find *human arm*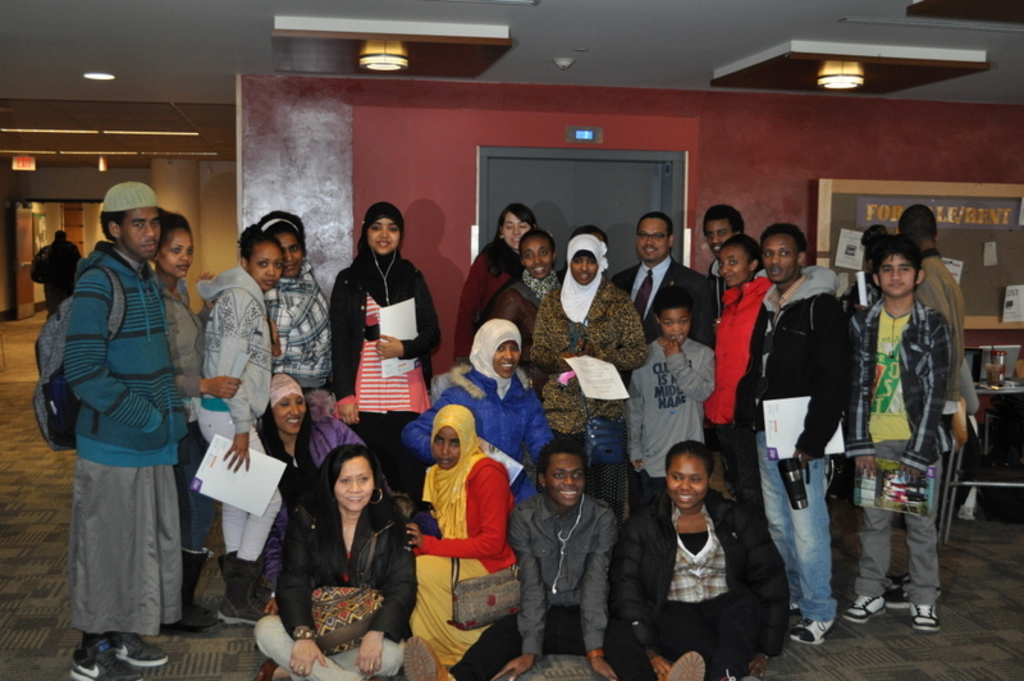
box(570, 297, 646, 373)
